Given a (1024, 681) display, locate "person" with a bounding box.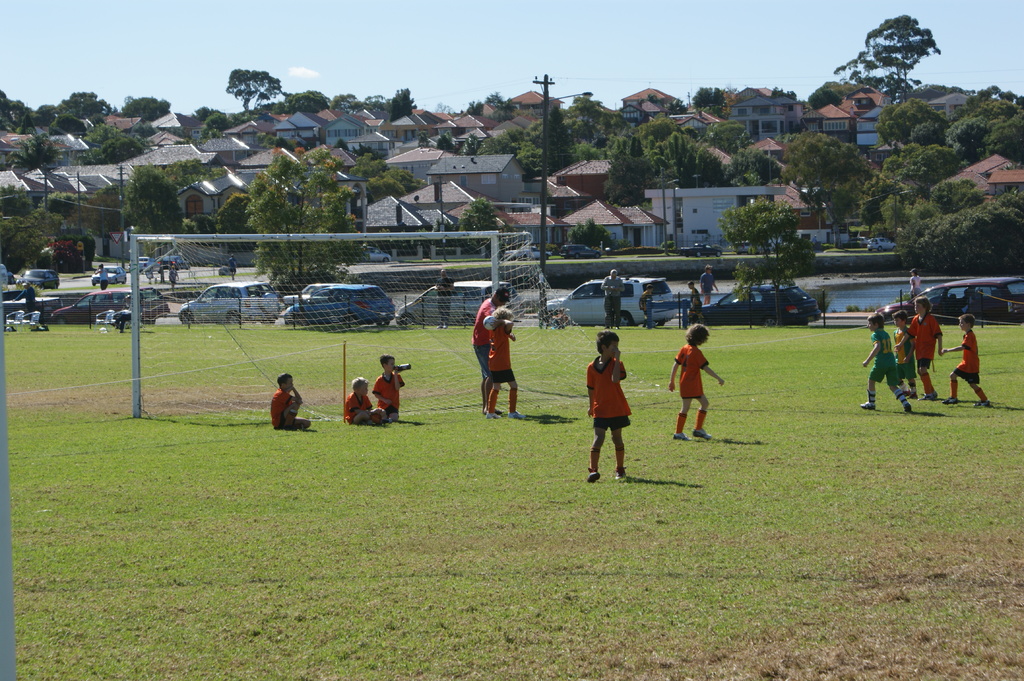
Located: bbox=(598, 267, 625, 327).
